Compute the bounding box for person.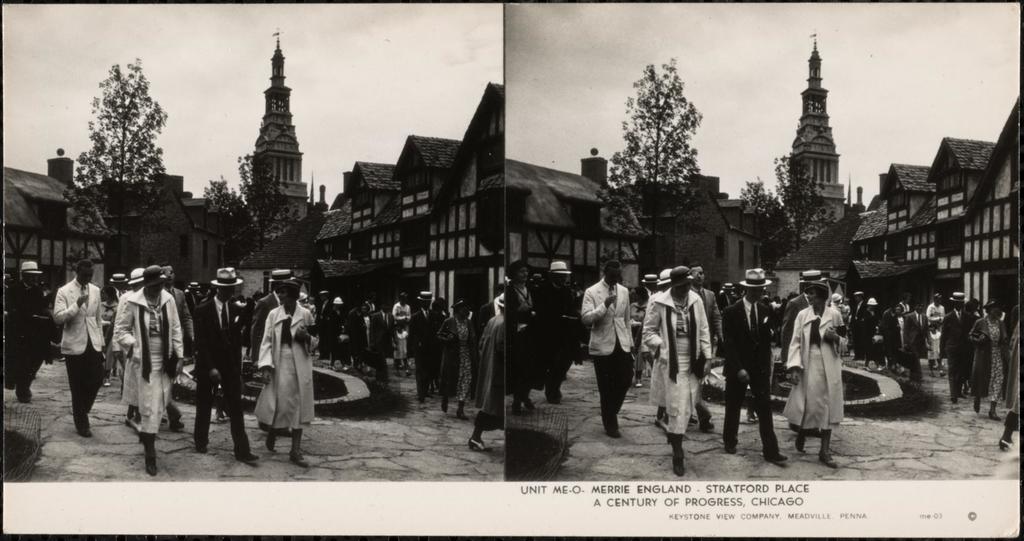
(left=634, top=261, right=710, bottom=478).
